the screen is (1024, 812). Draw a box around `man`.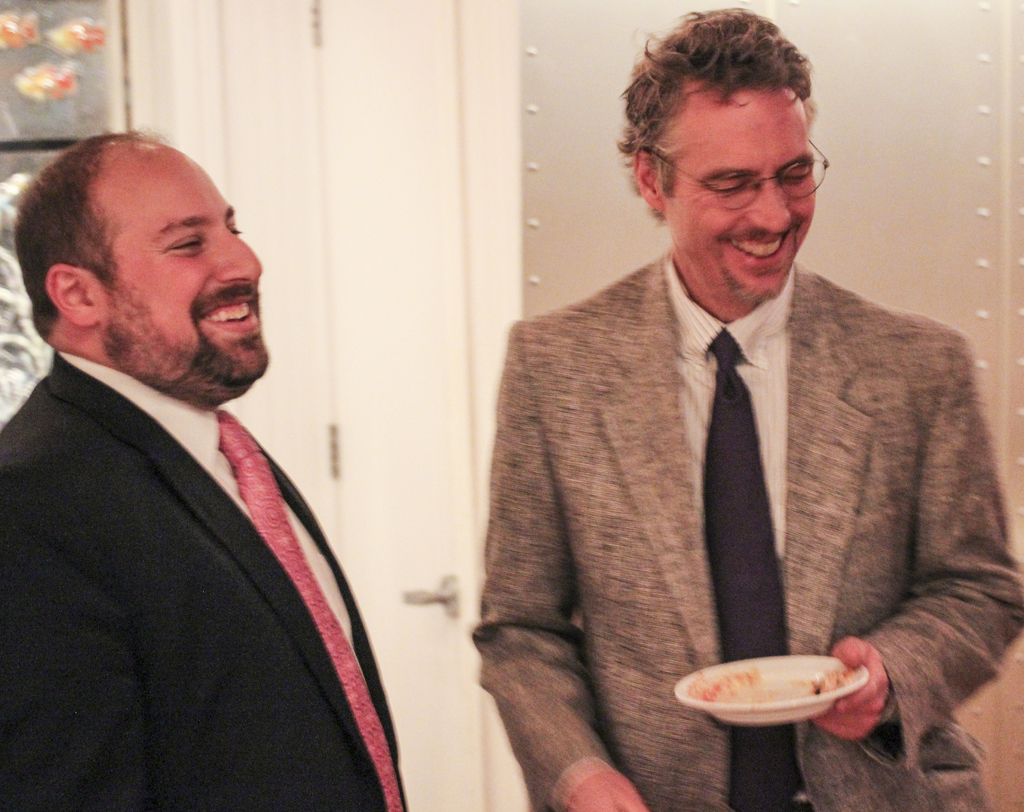
<bbox>465, 4, 1023, 811</bbox>.
